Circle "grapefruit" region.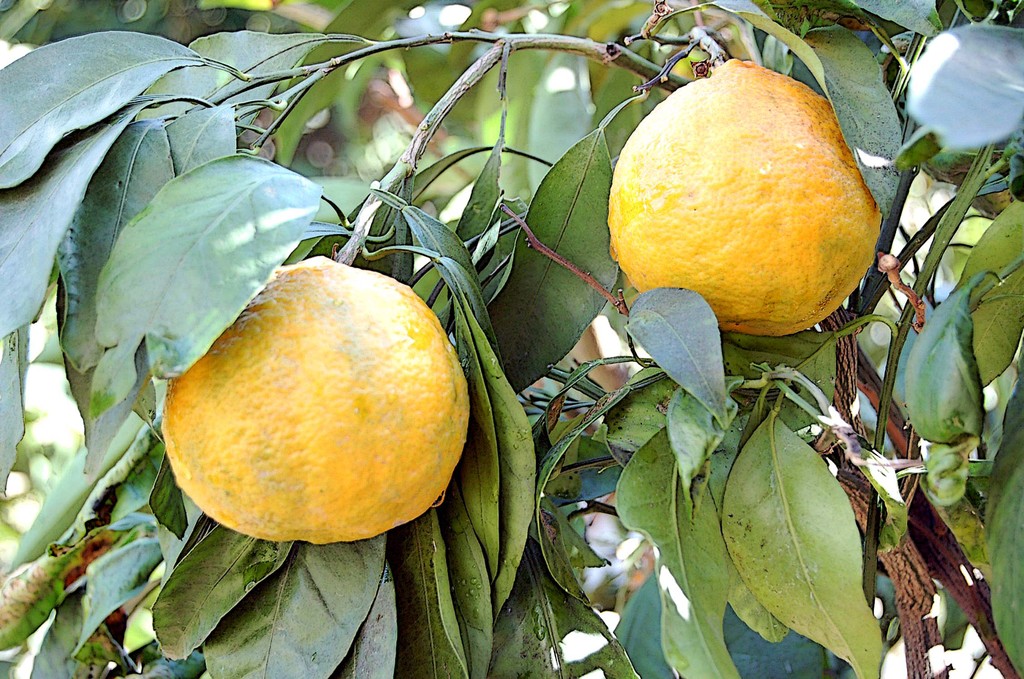
Region: {"x1": 158, "y1": 253, "x2": 469, "y2": 542}.
